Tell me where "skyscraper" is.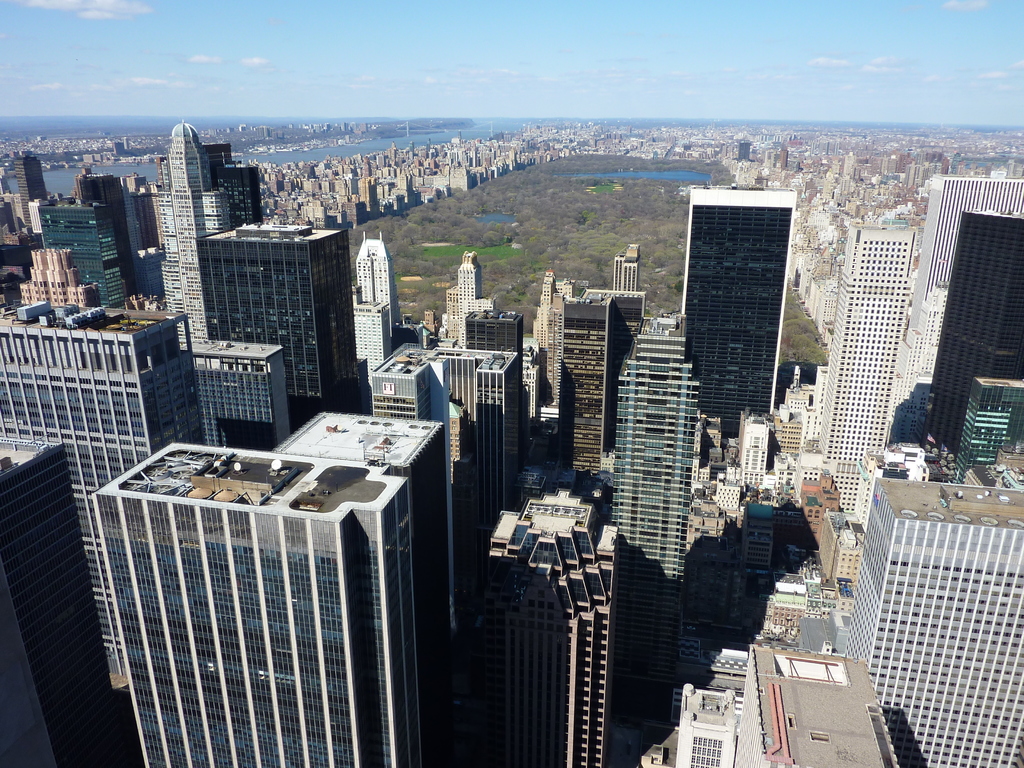
"skyscraper" is at 844/478/1023/767.
